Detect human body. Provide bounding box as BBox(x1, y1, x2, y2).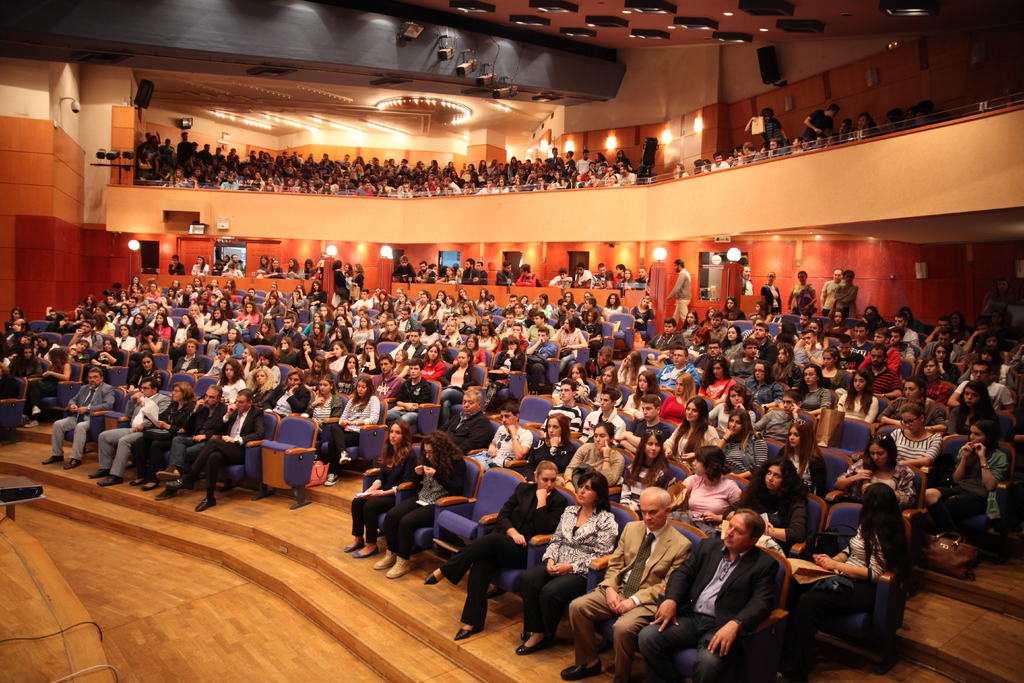
BBox(425, 456, 572, 641).
